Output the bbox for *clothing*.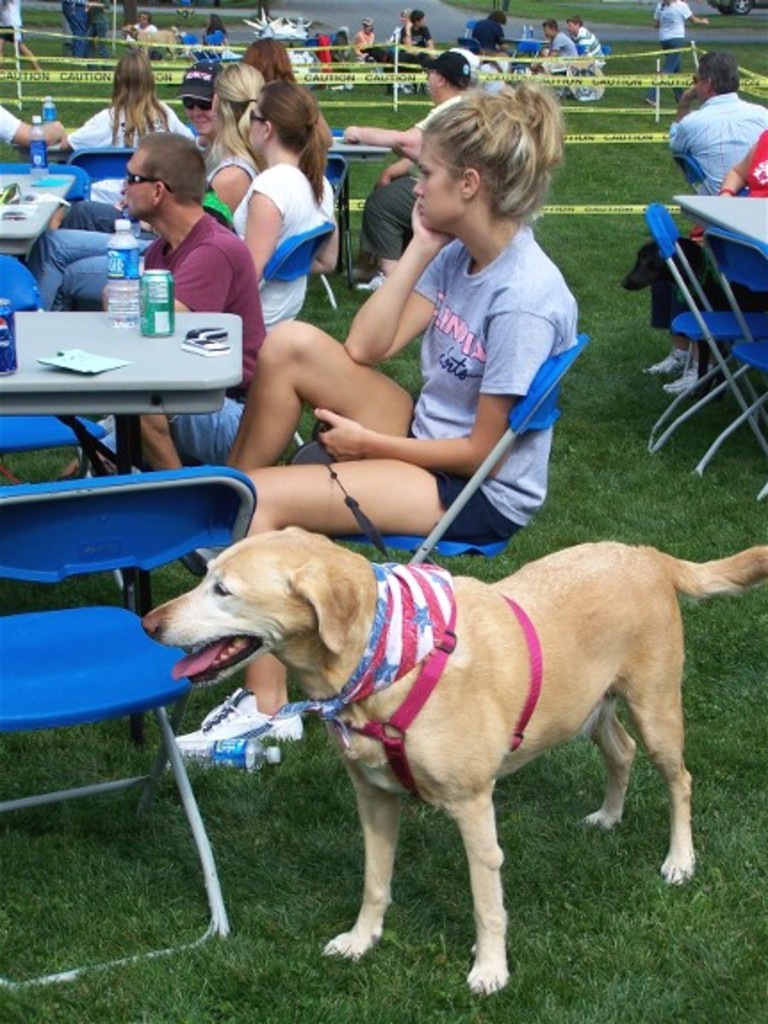
box=[356, 93, 458, 253].
